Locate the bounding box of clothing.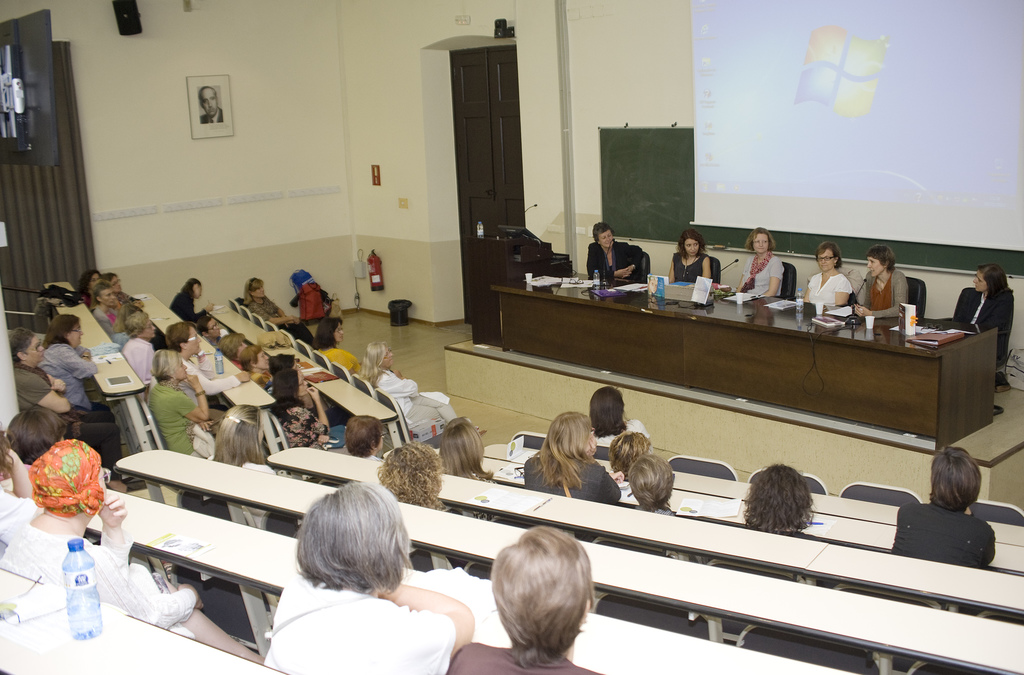
Bounding box: {"left": 670, "top": 254, "right": 710, "bottom": 278}.
